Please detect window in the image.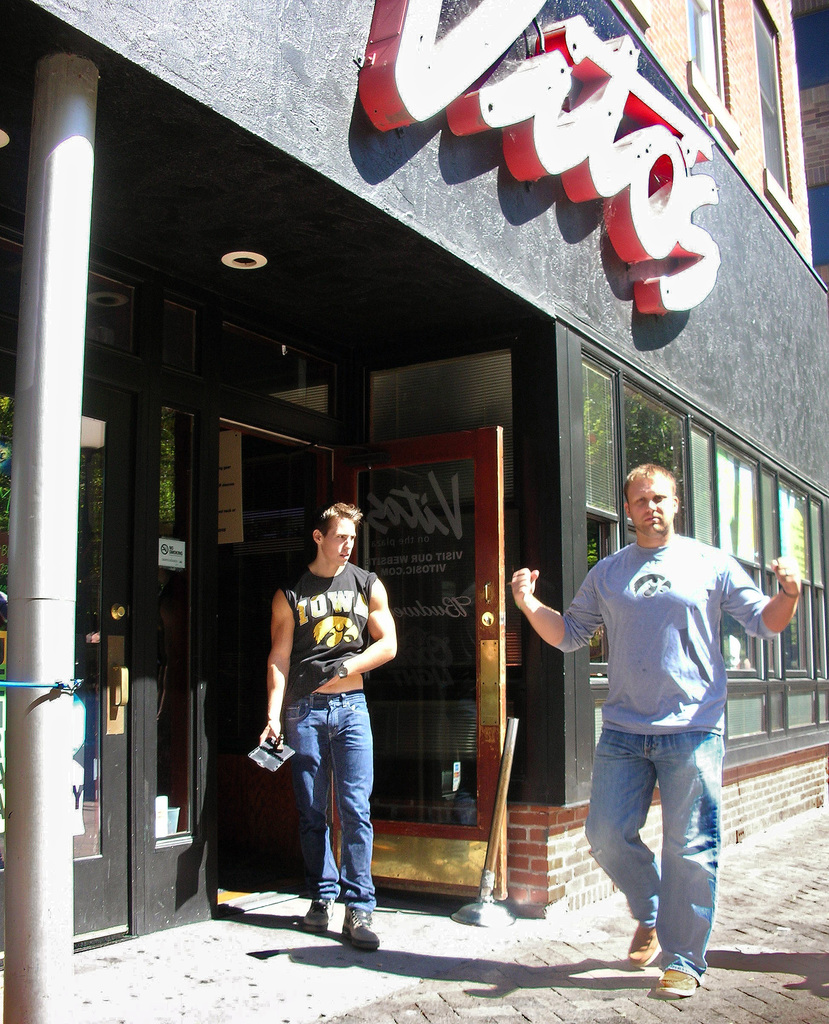
684 0 724 104.
